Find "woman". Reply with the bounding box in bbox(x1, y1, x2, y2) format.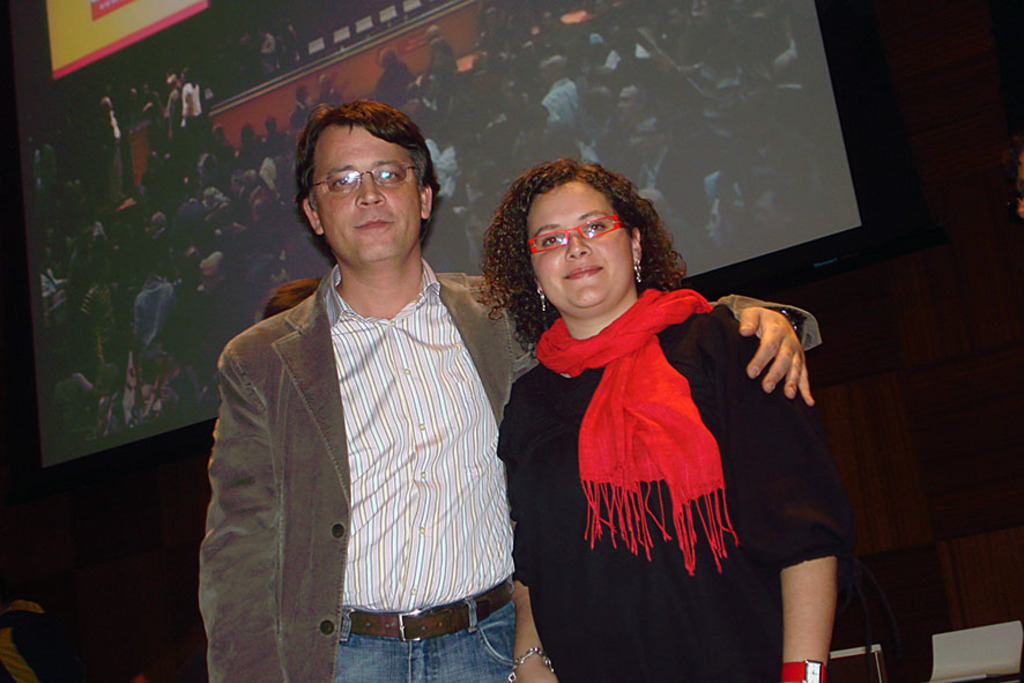
bbox(510, 158, 845, 682).
